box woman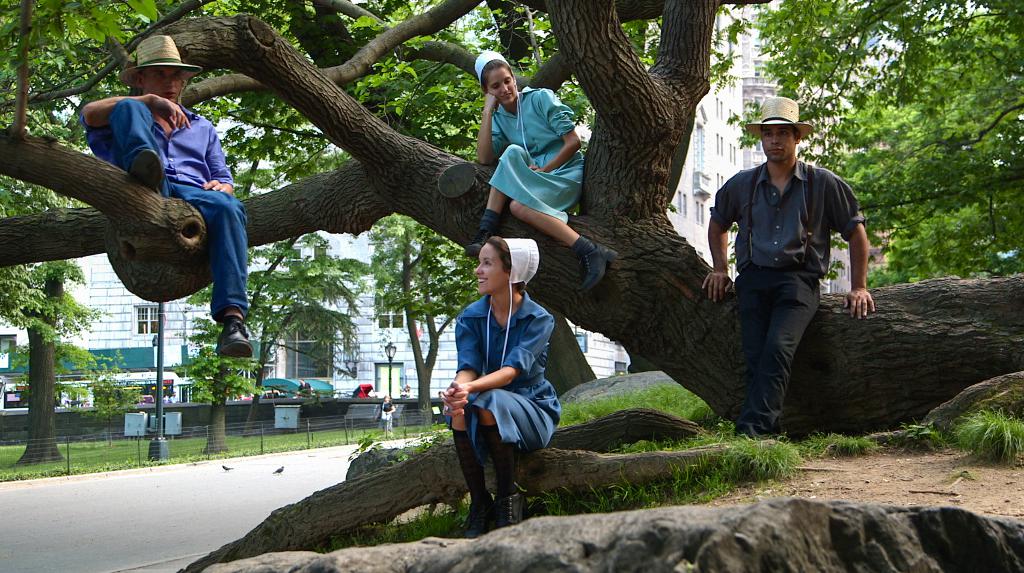
bbox=[461, 46, 619, 295]
